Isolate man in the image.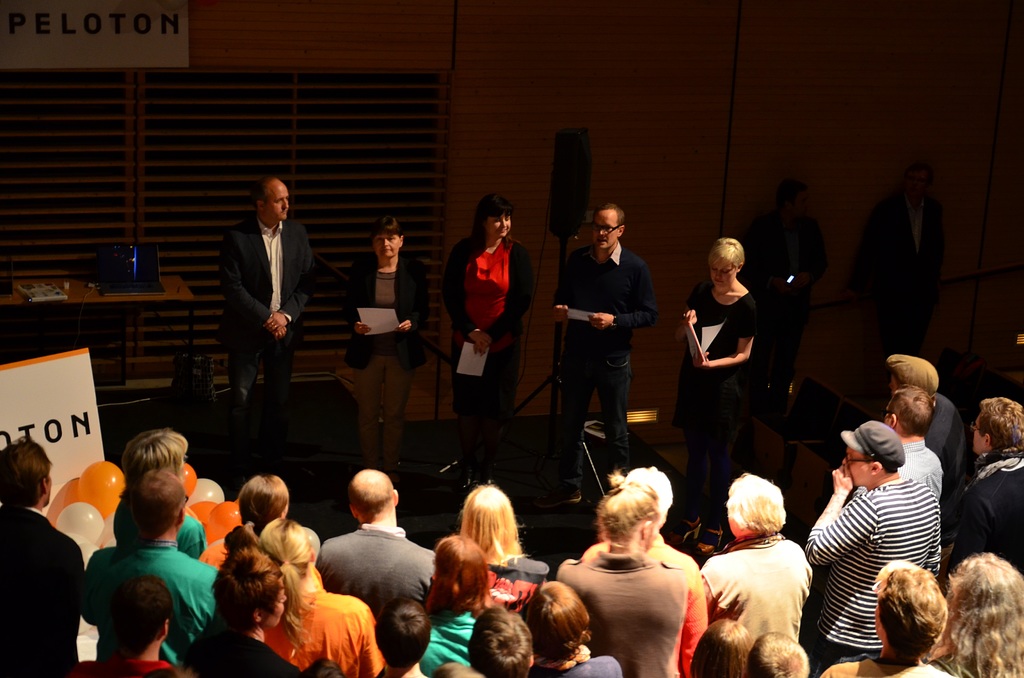
Isolated region: 0/435/84/677.
